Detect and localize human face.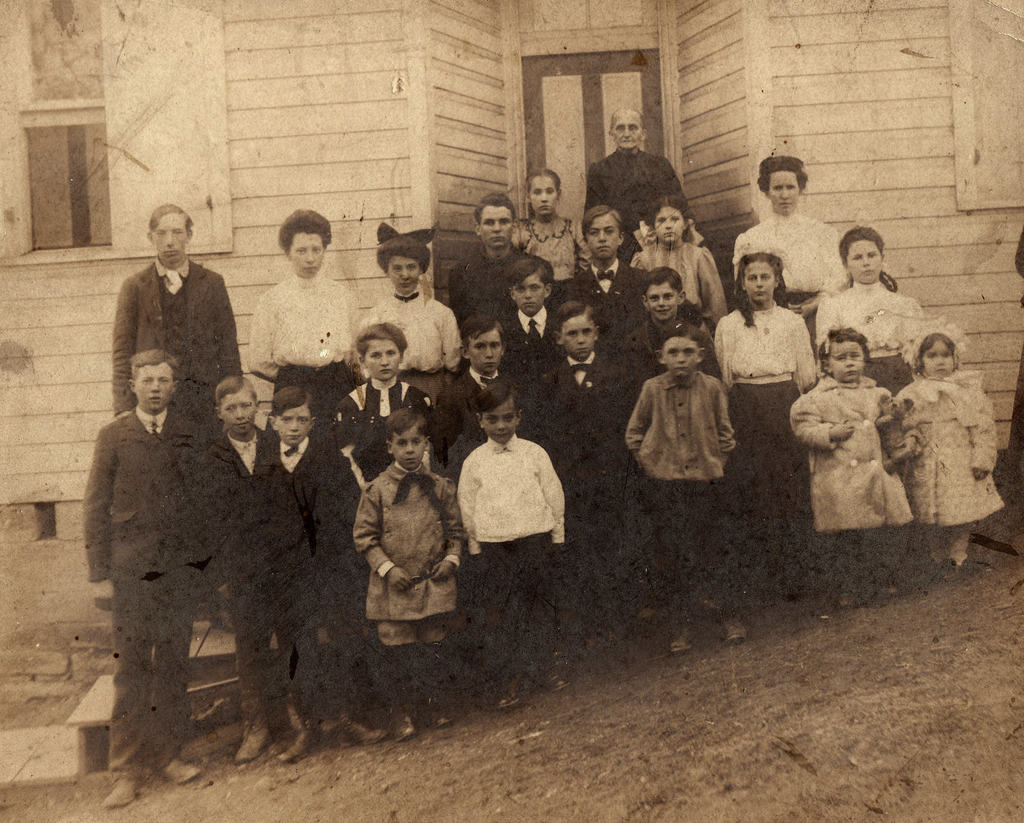
Localized at [644, 283, 682, 318].
